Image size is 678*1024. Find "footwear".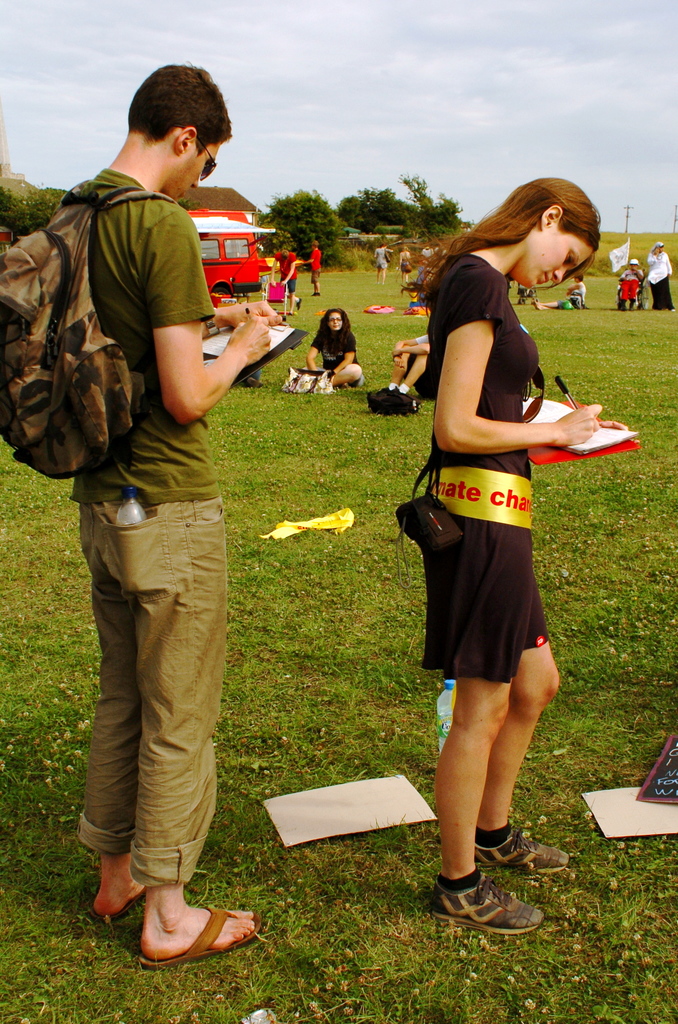
246:371:262:389.
